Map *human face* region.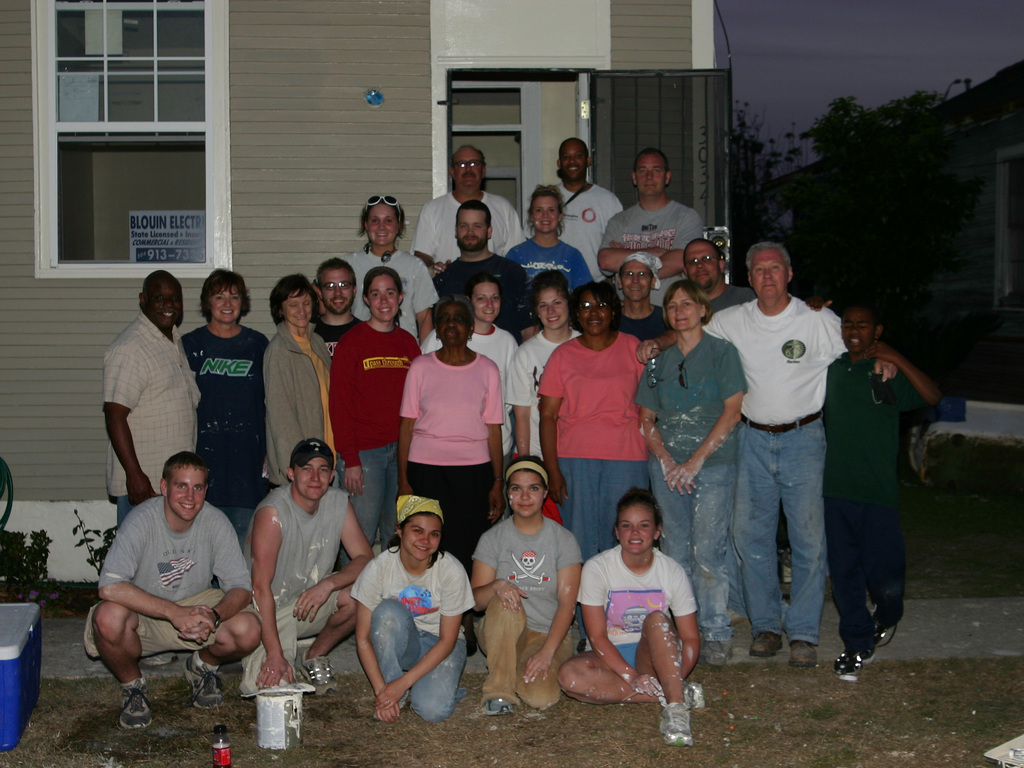
Mapped to 749/247/785/296.
